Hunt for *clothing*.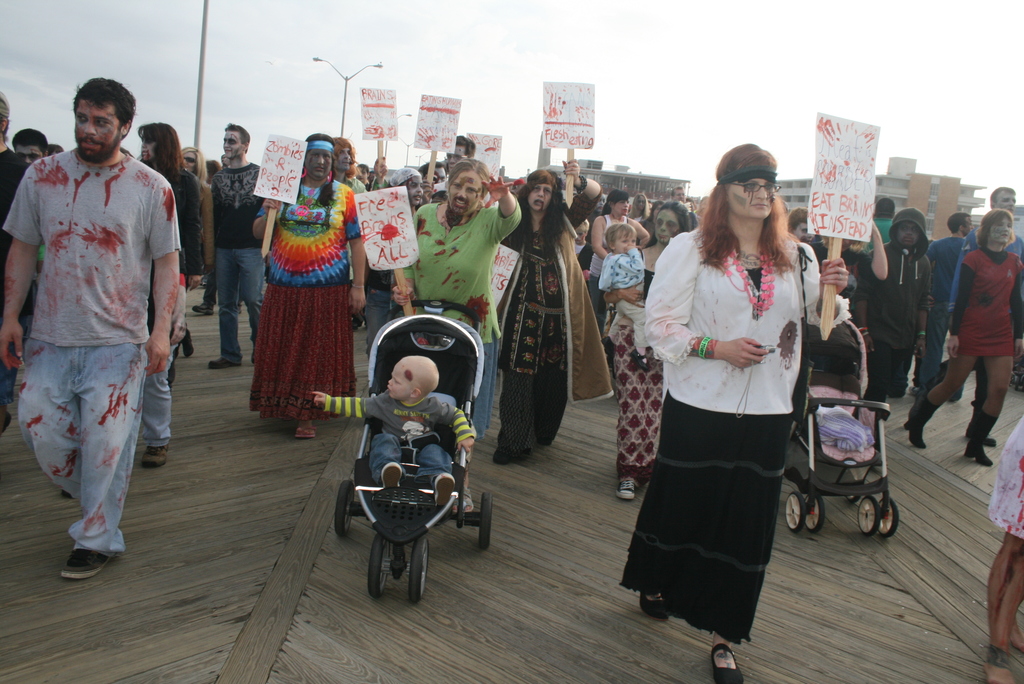
Hunted down at (2,143,180,547).
